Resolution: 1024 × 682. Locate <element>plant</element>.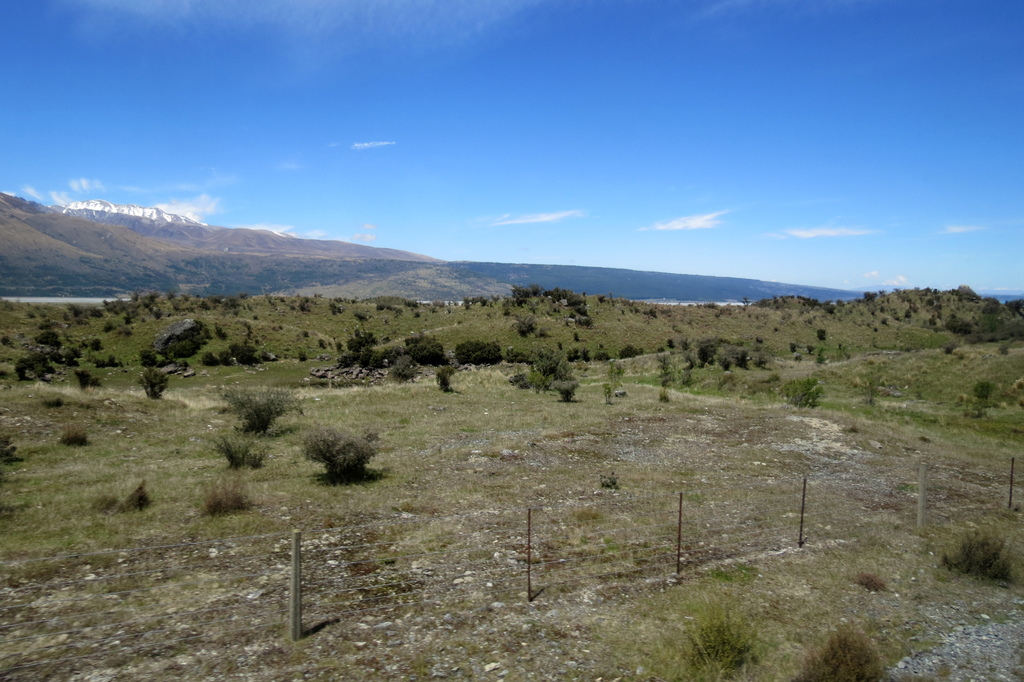
<bbox>269, 299, 274, 305</bbox>.
